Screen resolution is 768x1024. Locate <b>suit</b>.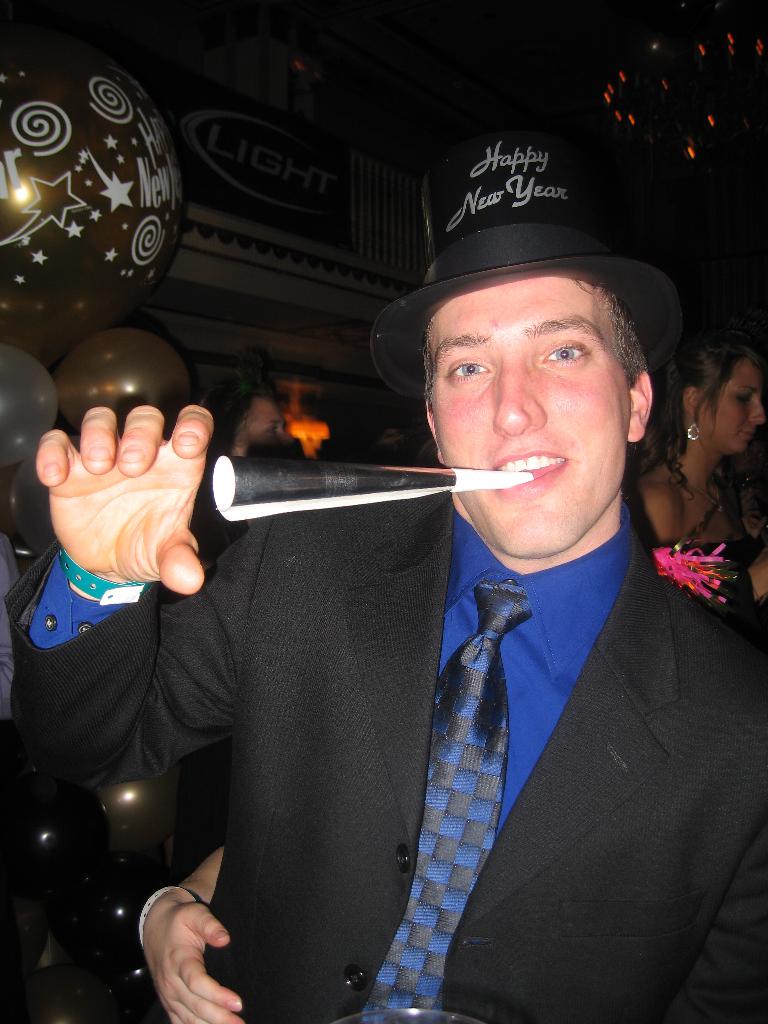
region(122, 317, 723, 995).
